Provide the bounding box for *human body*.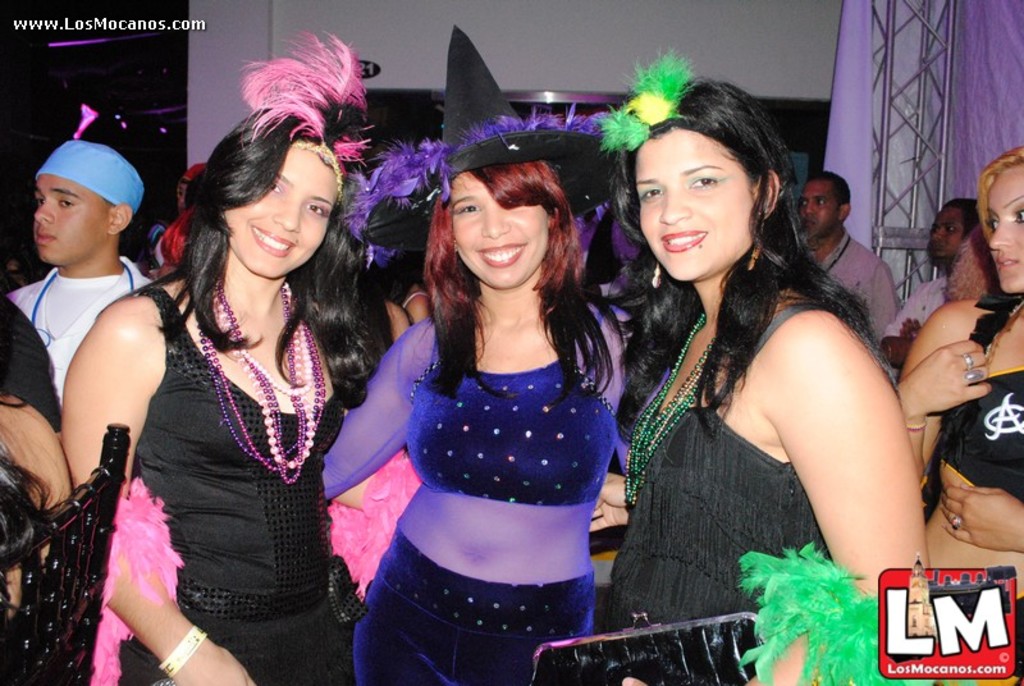
896:291:1023:685.
